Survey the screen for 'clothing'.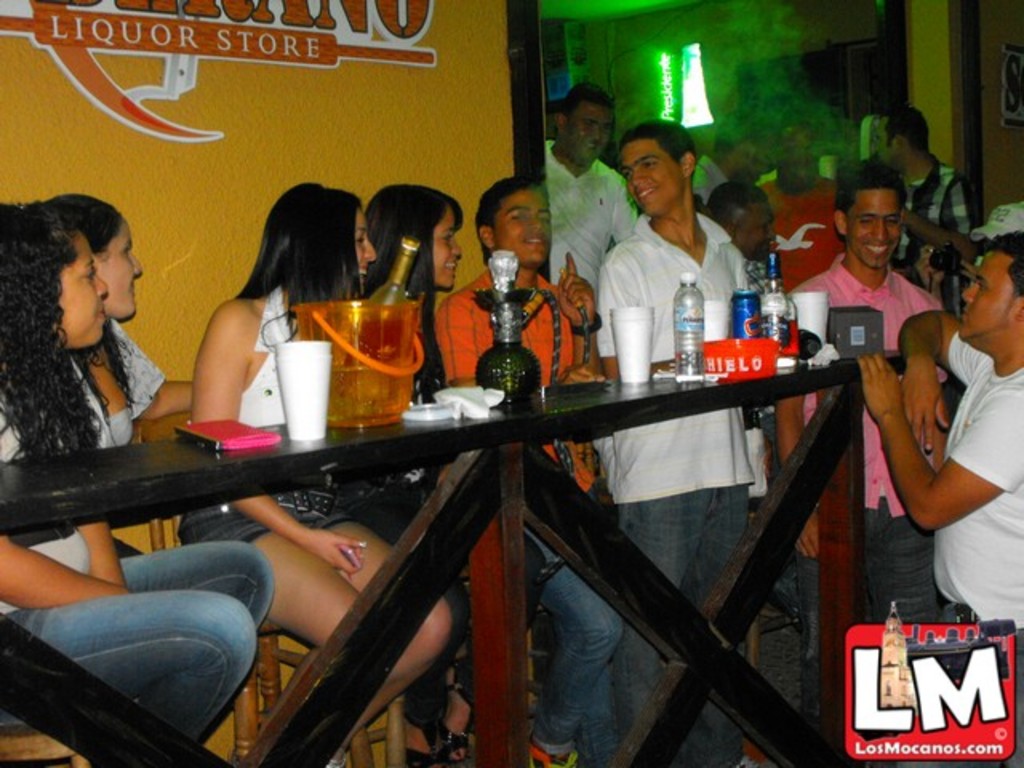
Survey found: 690/149/733/208.
